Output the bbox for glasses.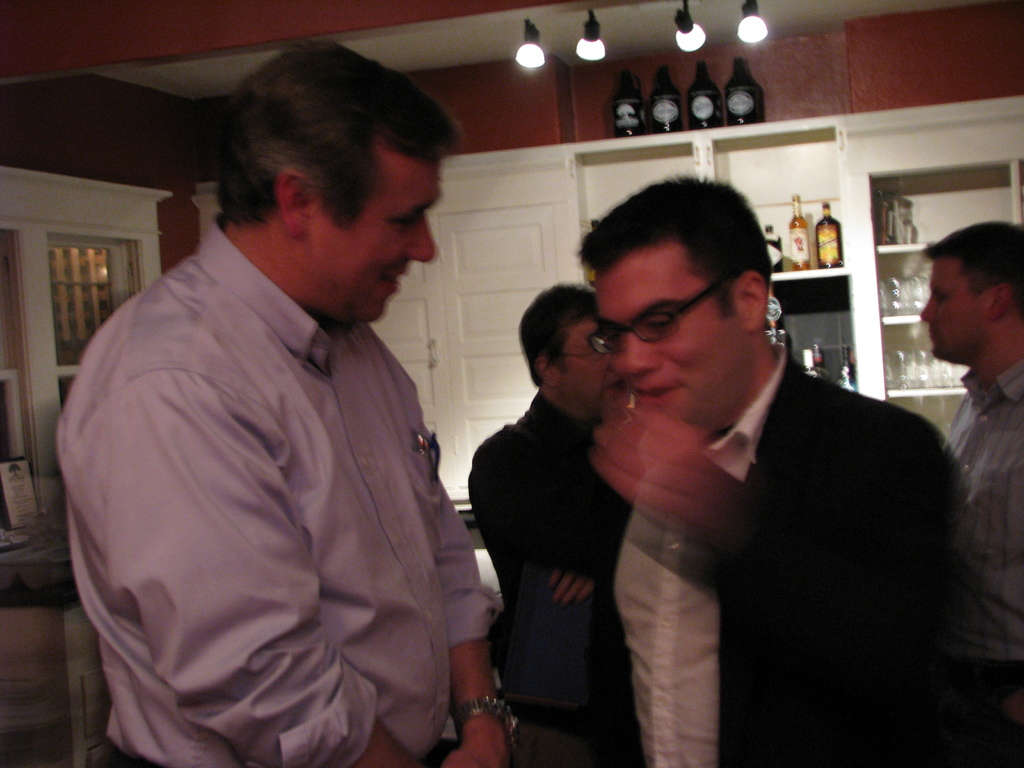
rect(575, 279, 782, 364).
